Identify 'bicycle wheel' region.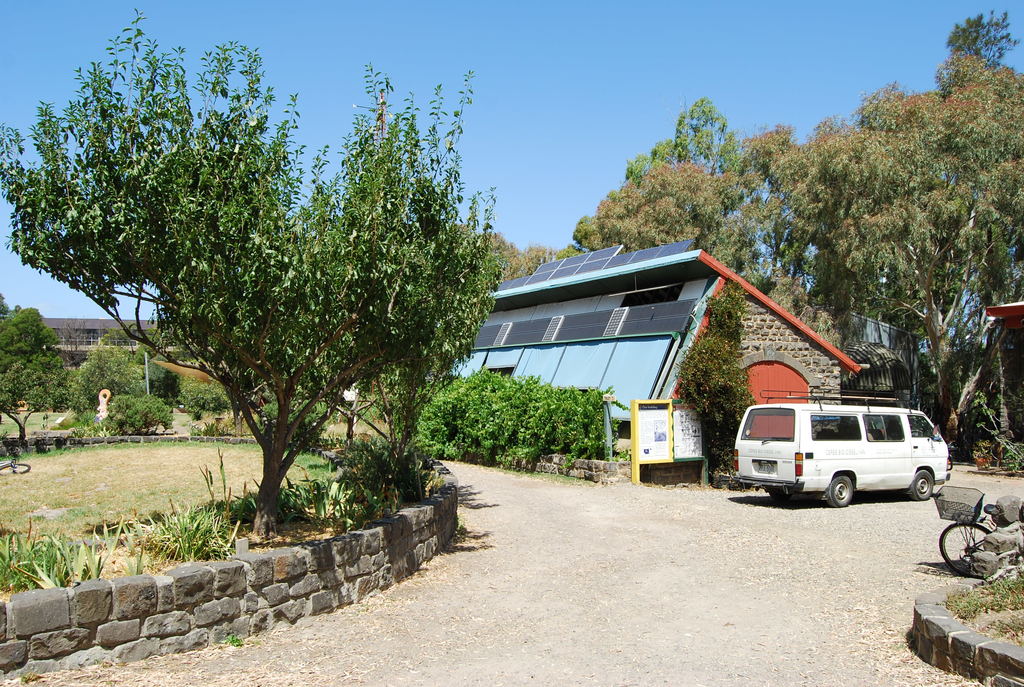
Region: (938, 521, 996, 578).
